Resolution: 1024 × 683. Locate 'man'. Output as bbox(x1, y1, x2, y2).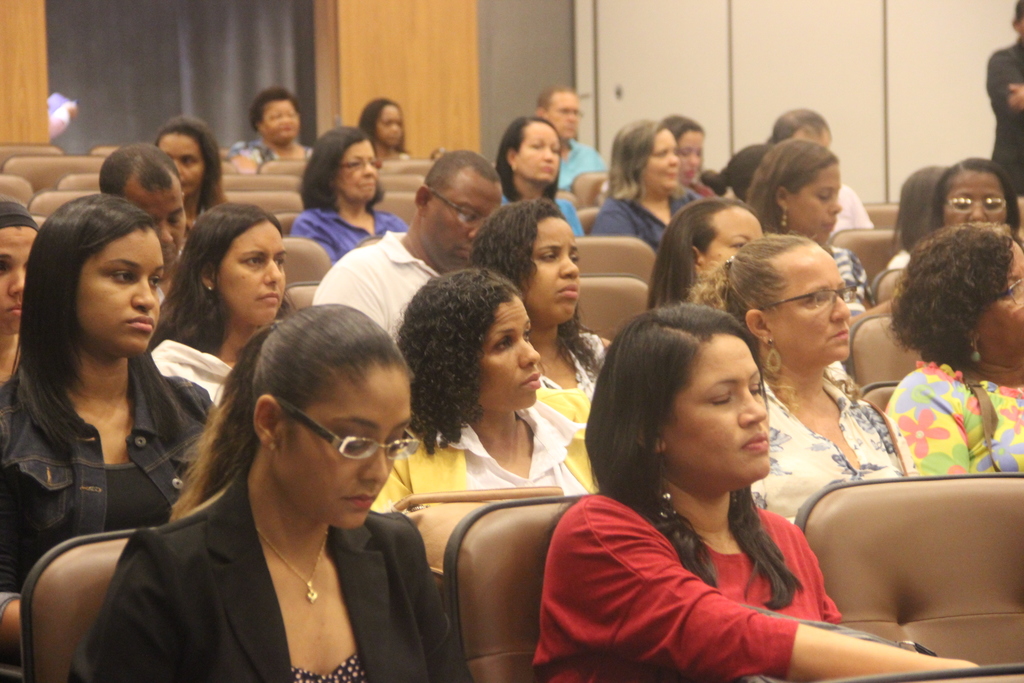
bbox(97, 143, 195, 303).
